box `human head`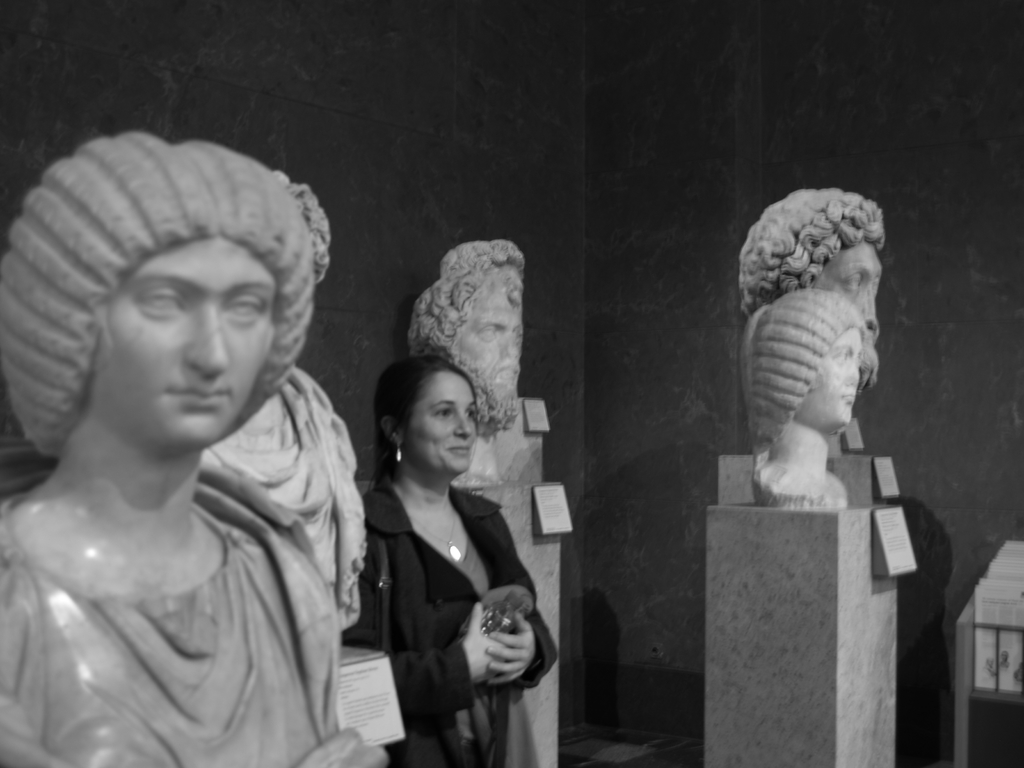
bbox(810, 236, 884, 336)
